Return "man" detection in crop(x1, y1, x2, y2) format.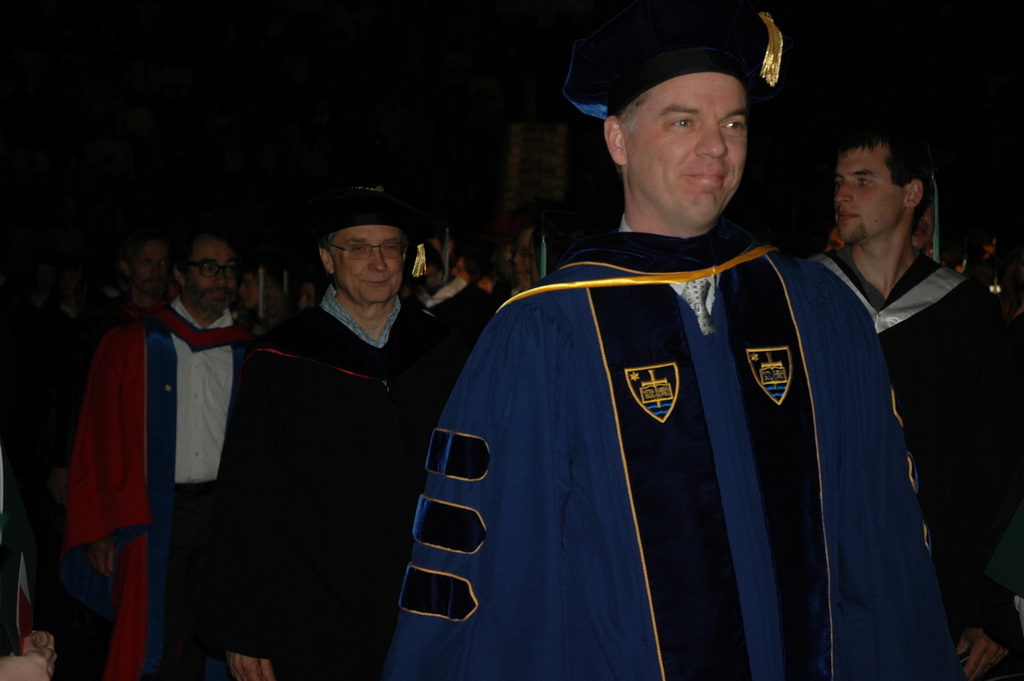
crop(68, 224, 270, 680).
